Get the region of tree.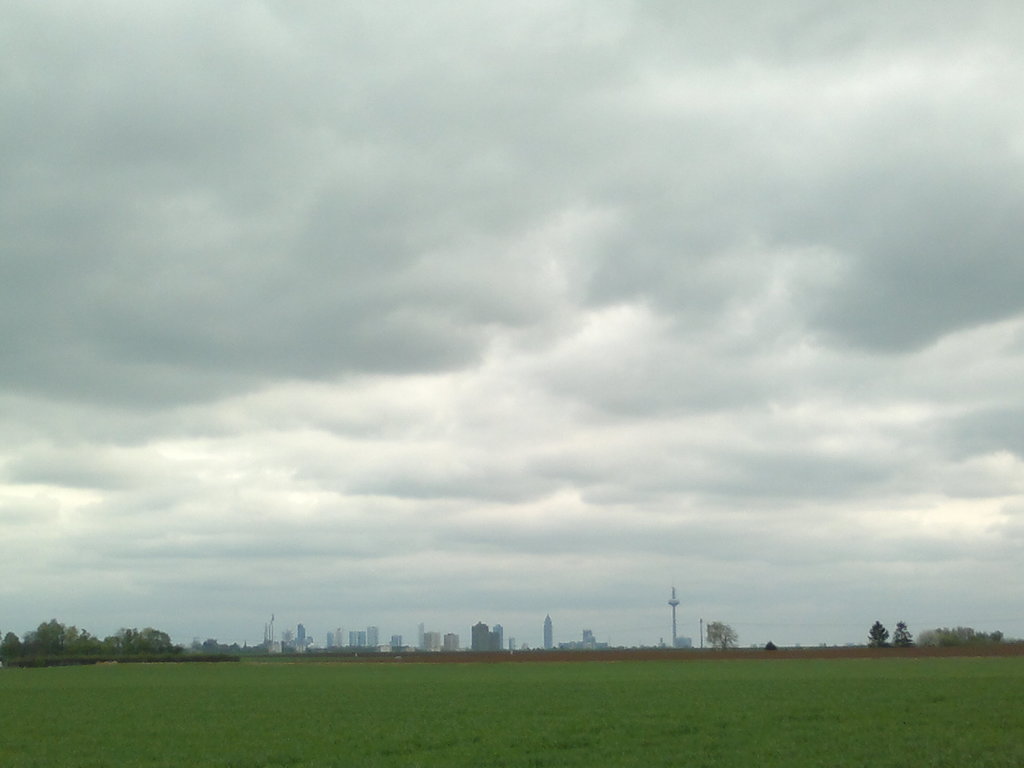
rect(867, 620, 888, 648).
